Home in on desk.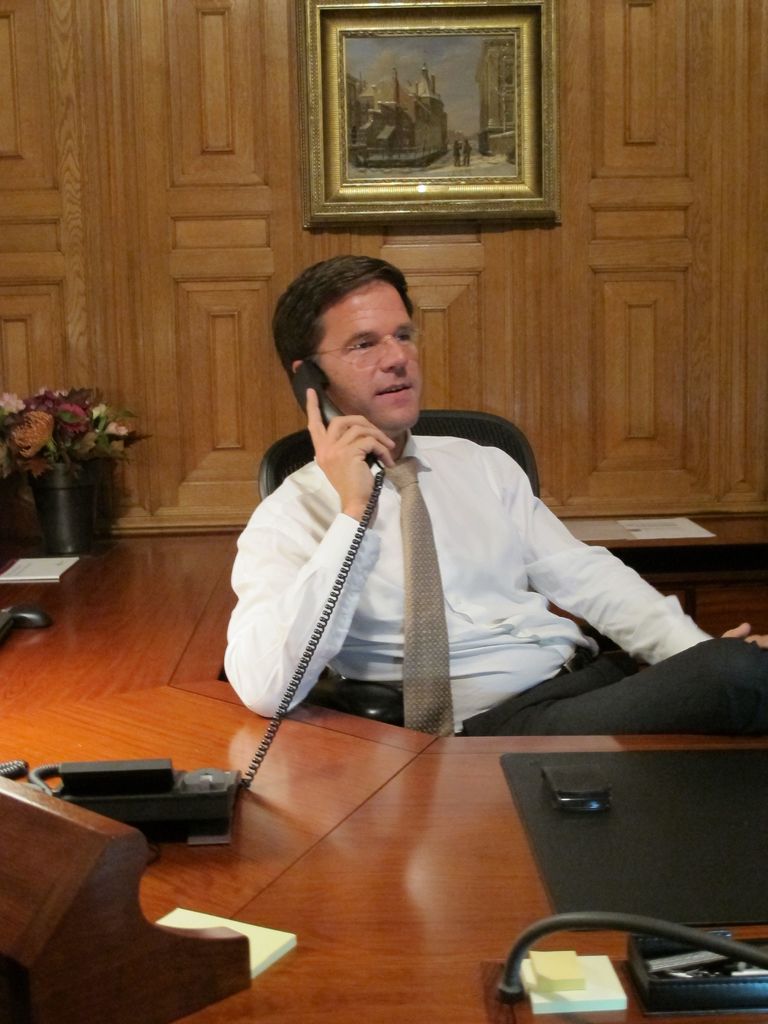
Homed in at bbox=(0, 535, 767, 1023).
